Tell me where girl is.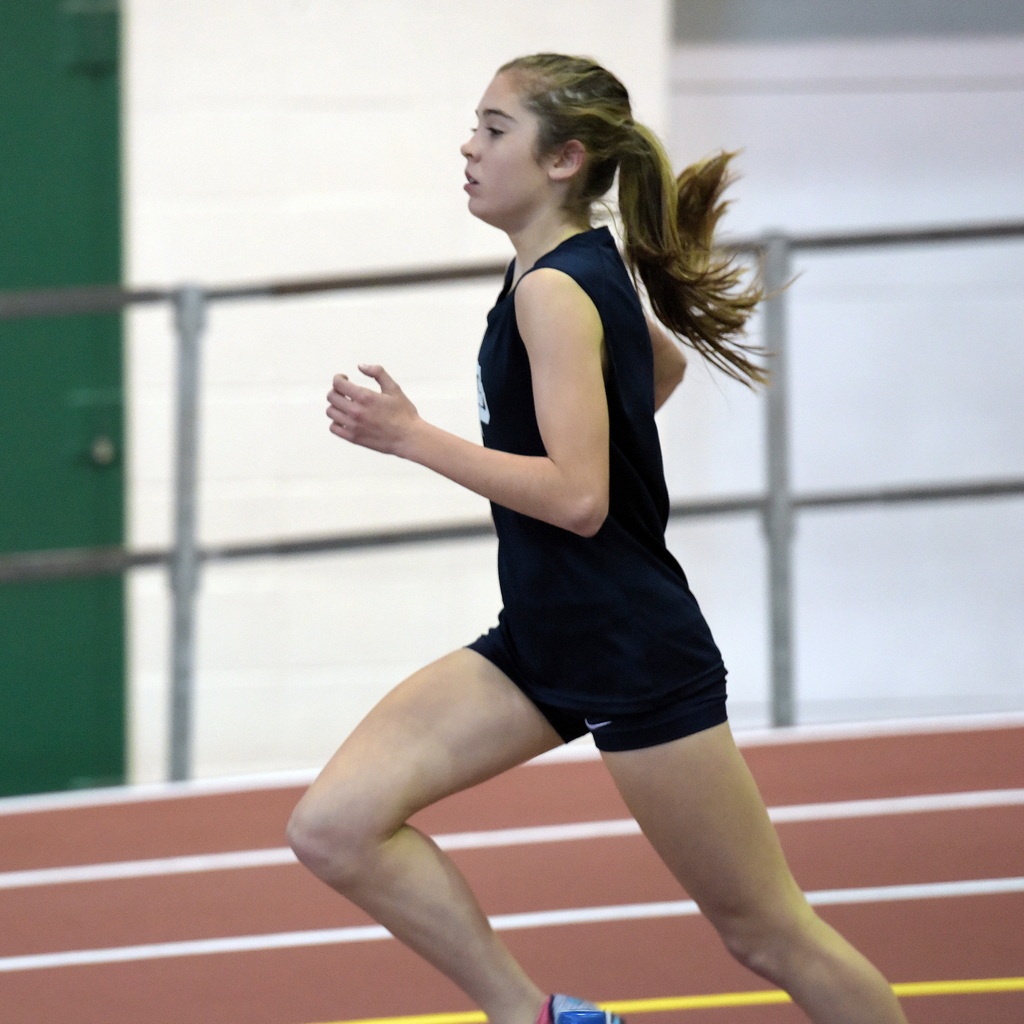
girl is at {"left": 284, "top": 53, "right": 910, "bottom": 1023}.
